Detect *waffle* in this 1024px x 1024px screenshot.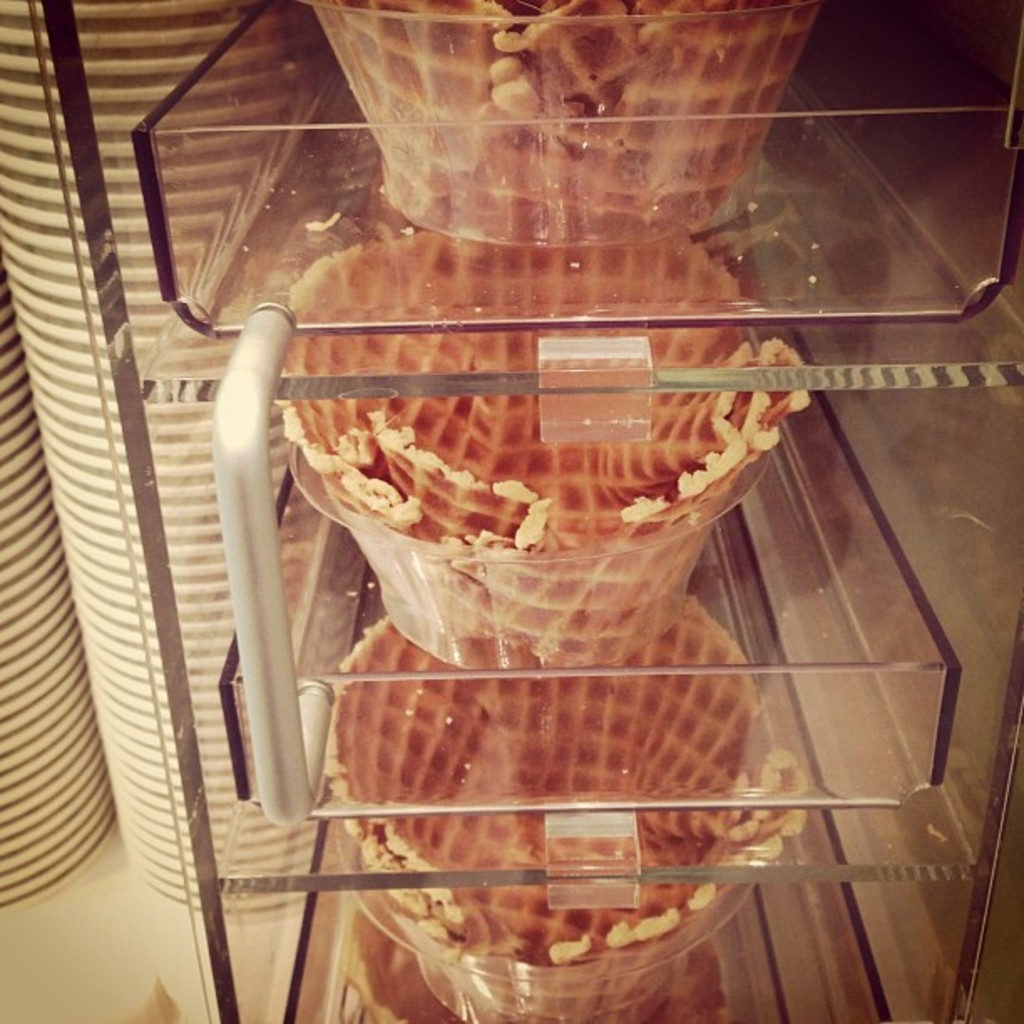
Detection: [305,10,828,248].
